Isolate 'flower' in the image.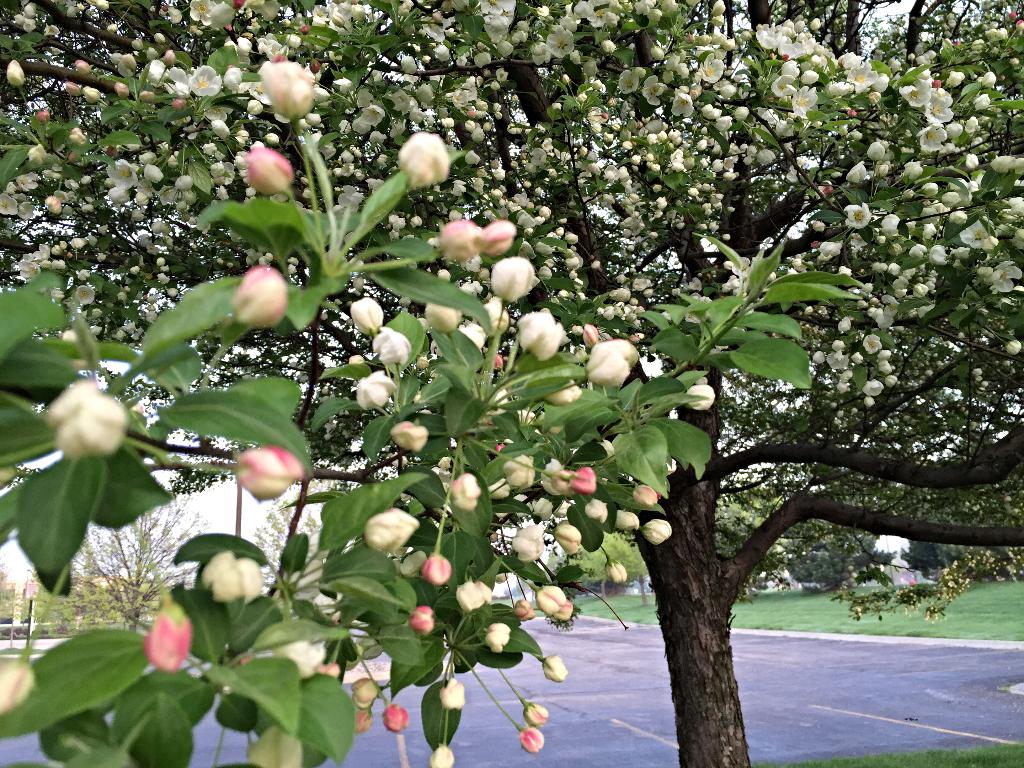
Isolated region: box=[396, 547, 423, 582].
